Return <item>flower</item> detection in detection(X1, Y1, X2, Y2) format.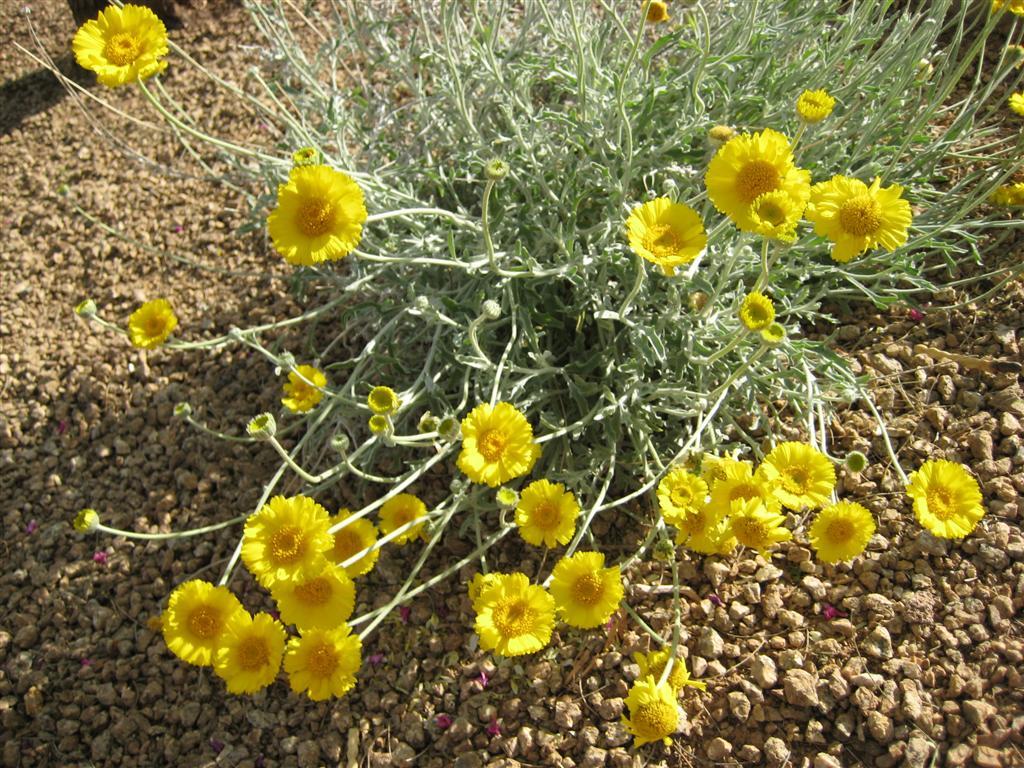
detection(994, 0, 1023, 16).
